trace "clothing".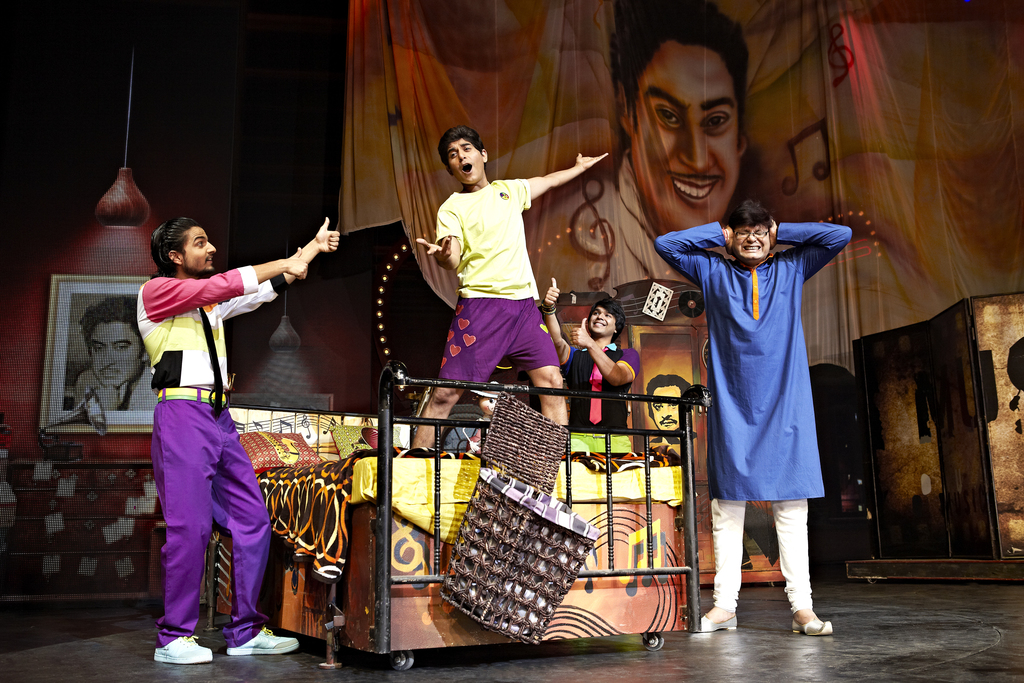
Traced to {"x1": 660, "y1": 225, "x2": 855, "y2": 607}.
